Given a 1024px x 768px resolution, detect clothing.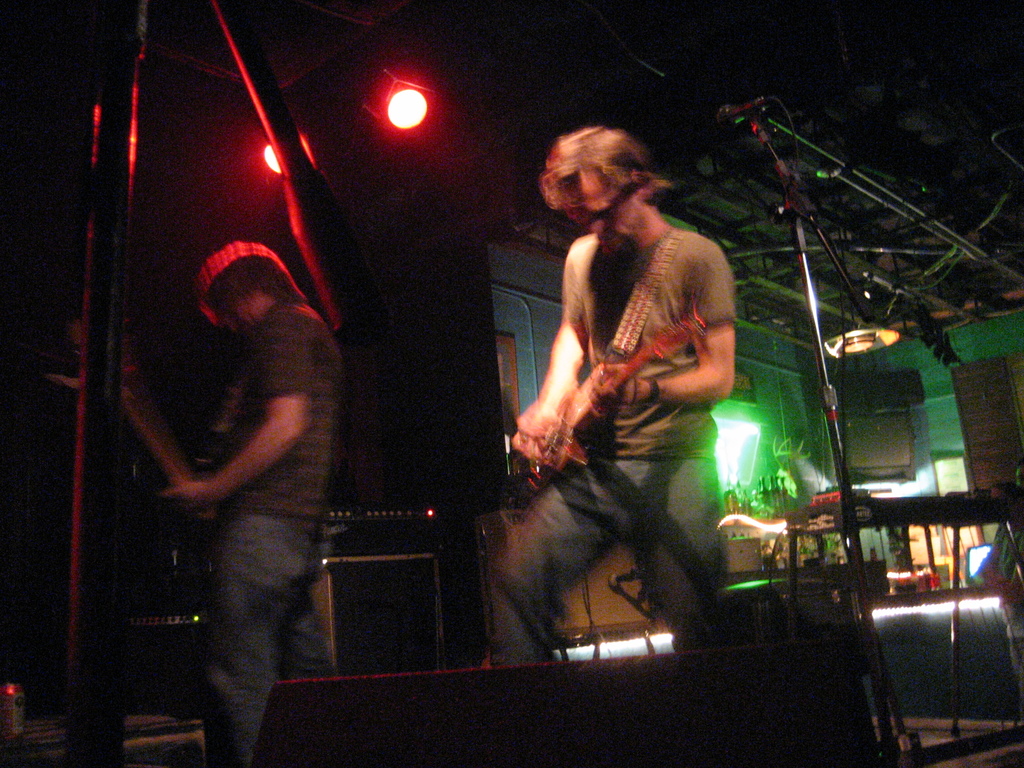
bbox(131, 177, 351, 717).
